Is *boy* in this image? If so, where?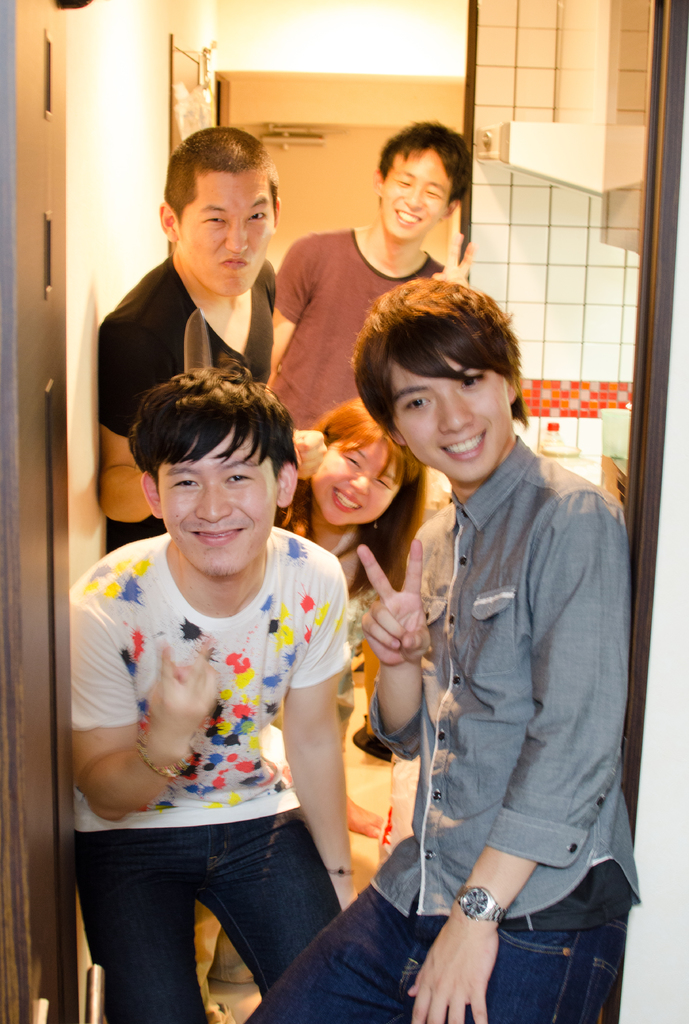
Yes, at region(246, 280, 640, 1023).
